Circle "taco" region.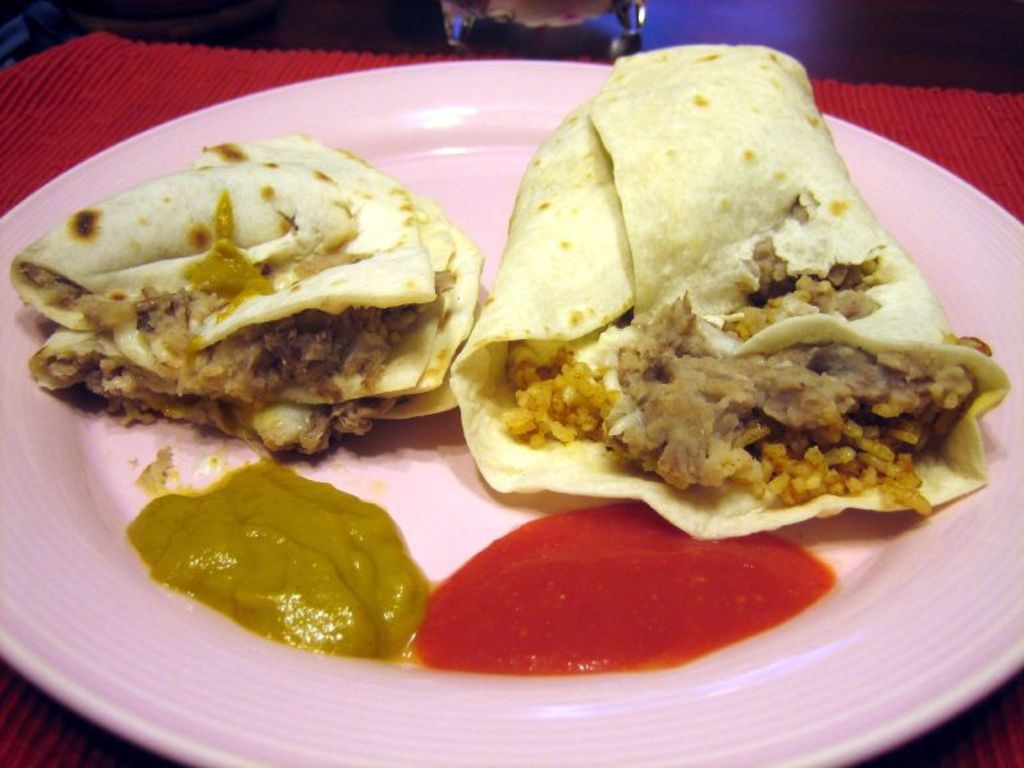
Region: bbox=[13, 132, 488, 468].
